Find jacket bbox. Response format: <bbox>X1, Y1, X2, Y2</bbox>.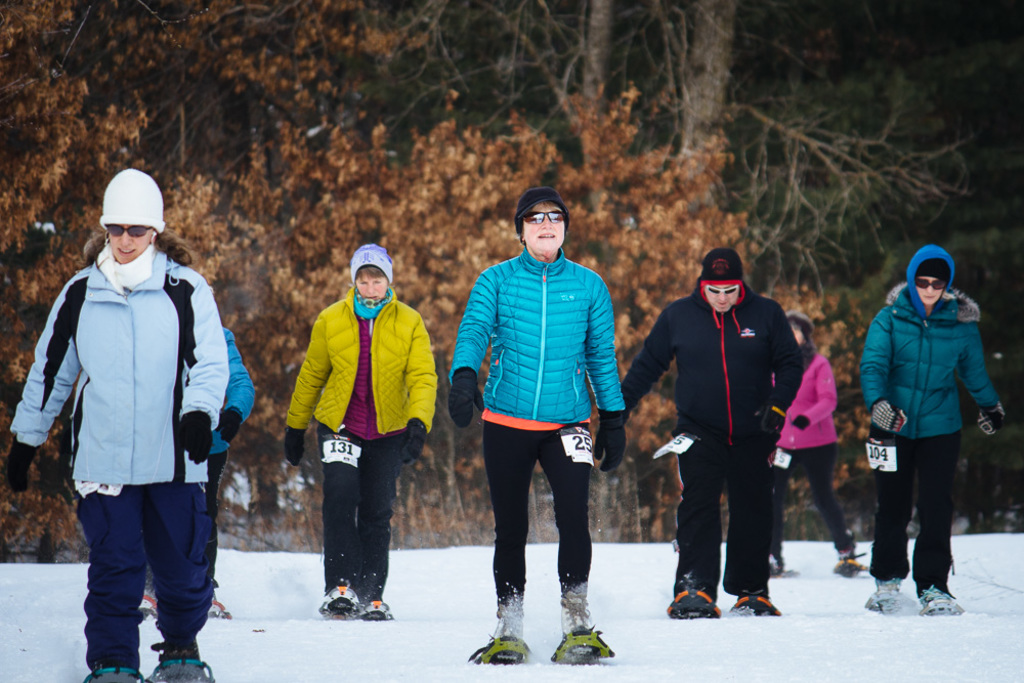
<bbox>446, 248, 628, 421</bbox>.
